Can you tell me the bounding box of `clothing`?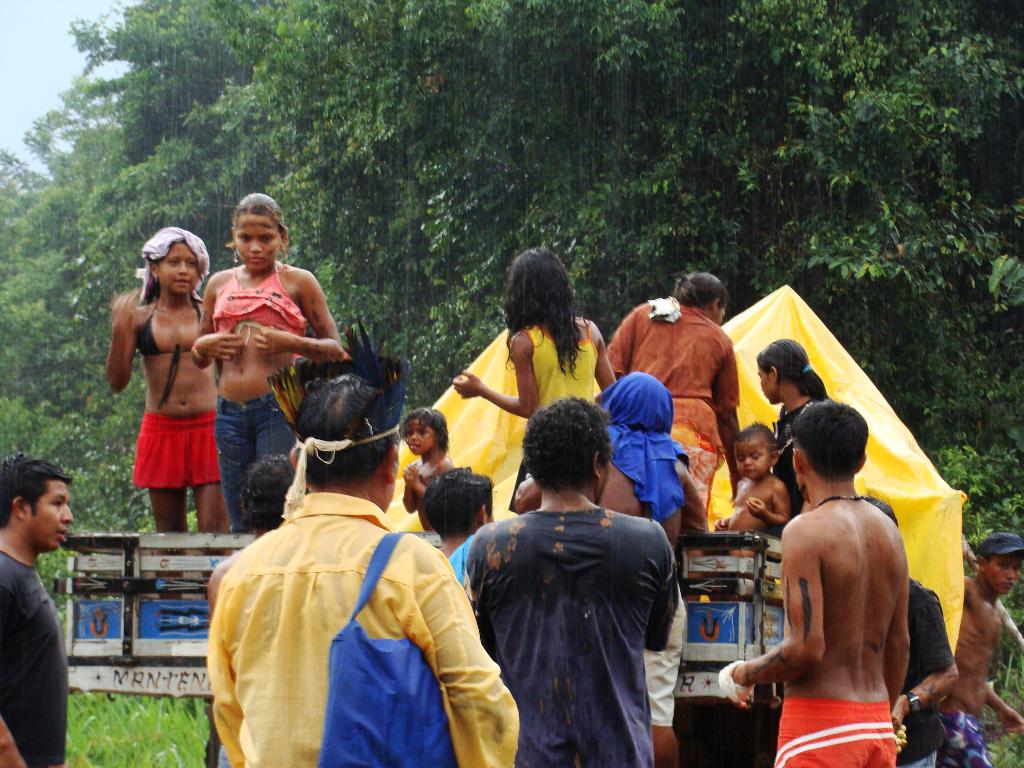
left=190, top=445, right=498, bottom=767.
